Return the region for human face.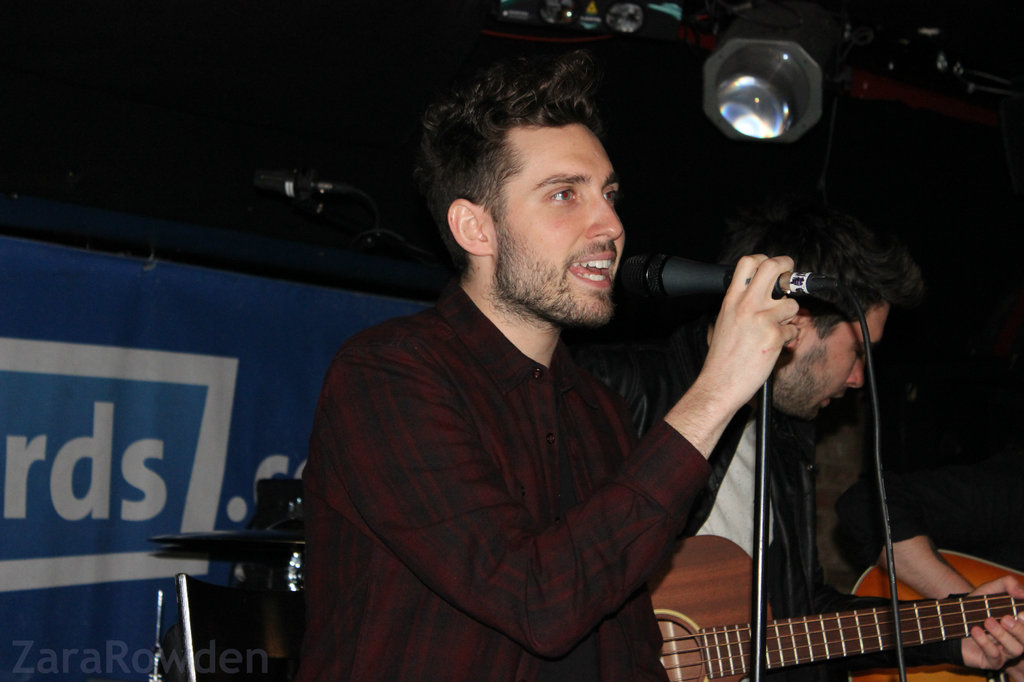
box(495, 126, 629, 326).
